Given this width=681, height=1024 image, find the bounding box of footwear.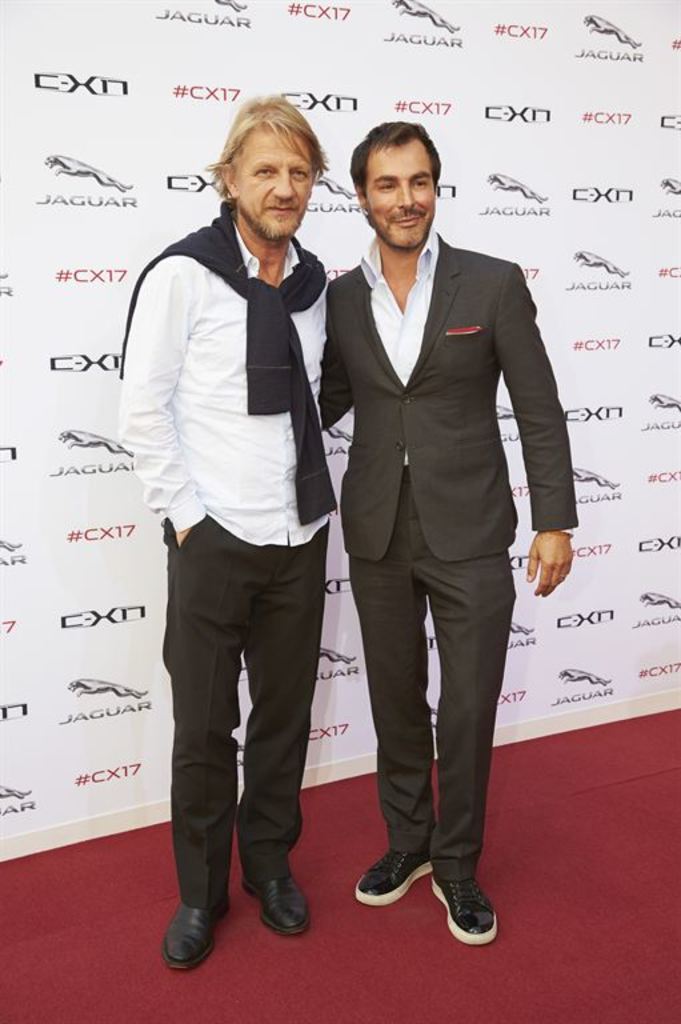
(346, 851, 440, 903).
